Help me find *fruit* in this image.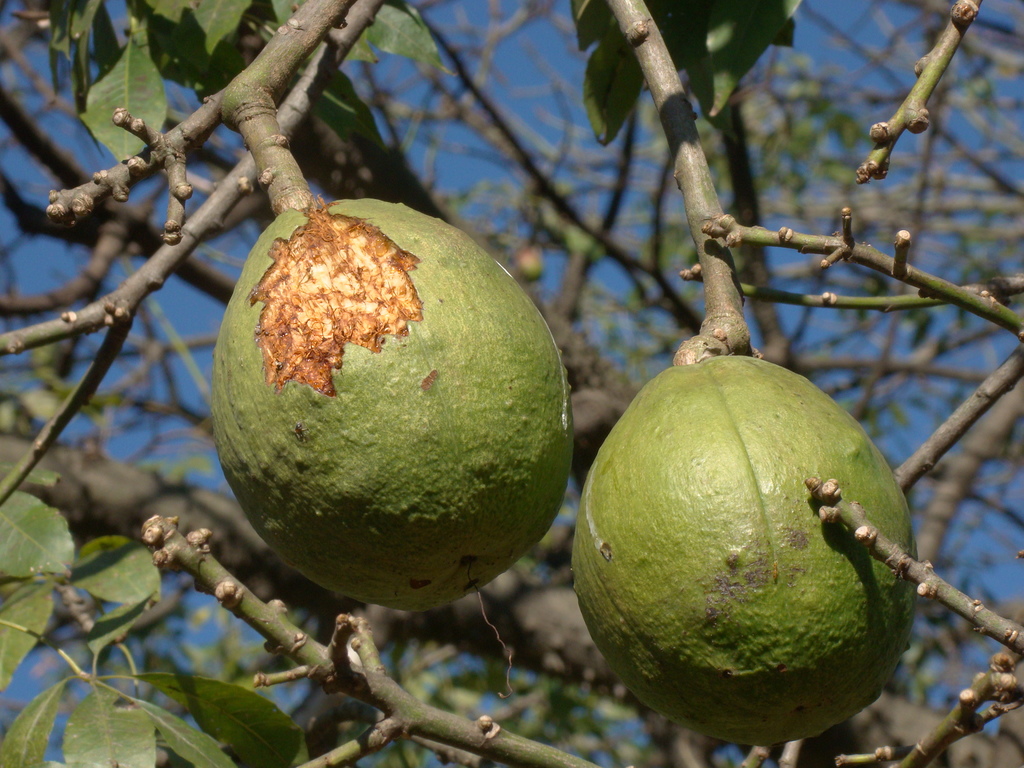
Found it: pyautogui.locateOnScreen(572, 355, 920, 746).
